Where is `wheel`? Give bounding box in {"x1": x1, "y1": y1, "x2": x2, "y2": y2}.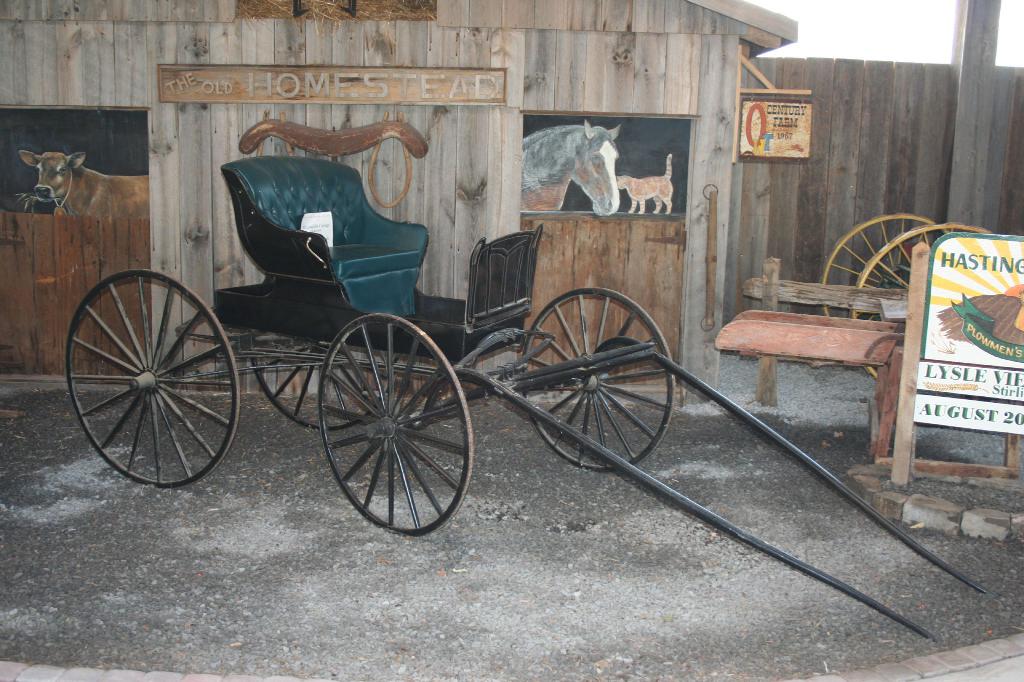
{"x1": 819, "y1": 212, "x2": 951, "y2": 373}.
